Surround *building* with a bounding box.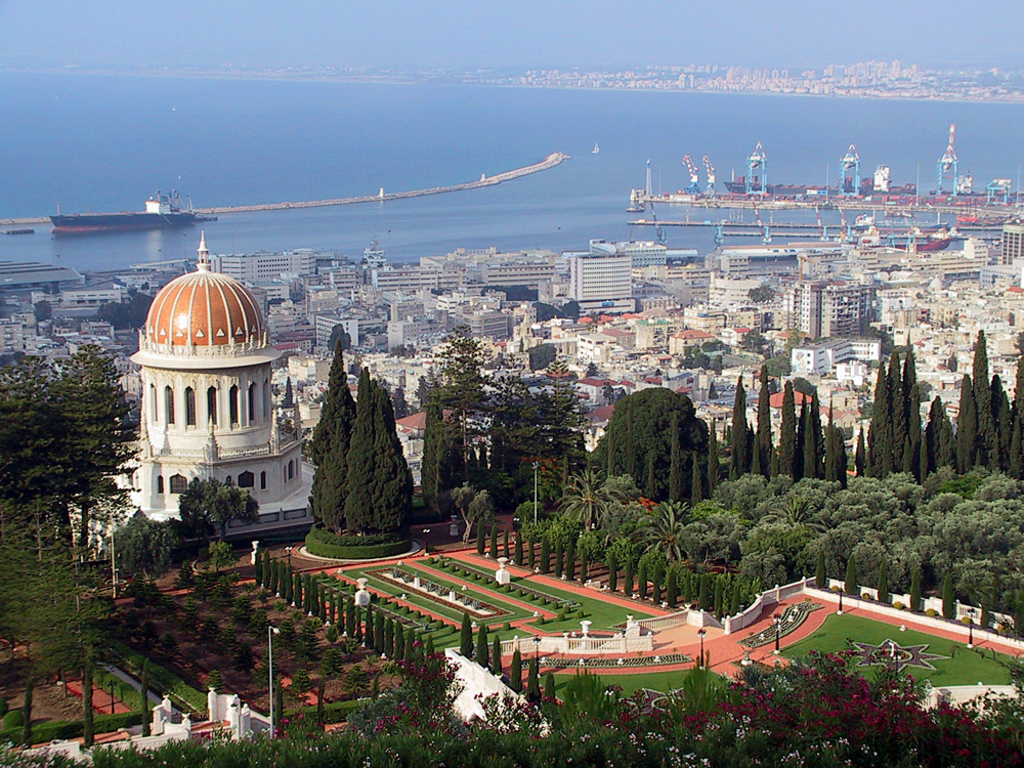
l=392, t=290, r=421, b=350.
